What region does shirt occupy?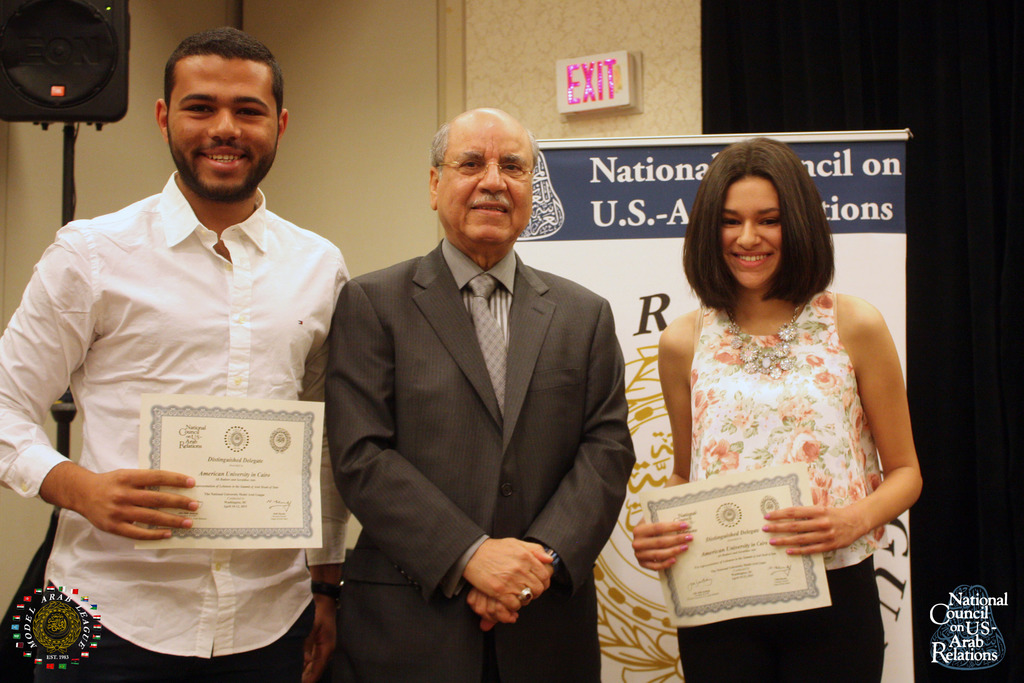
box=[442, 238, 515, 354].
